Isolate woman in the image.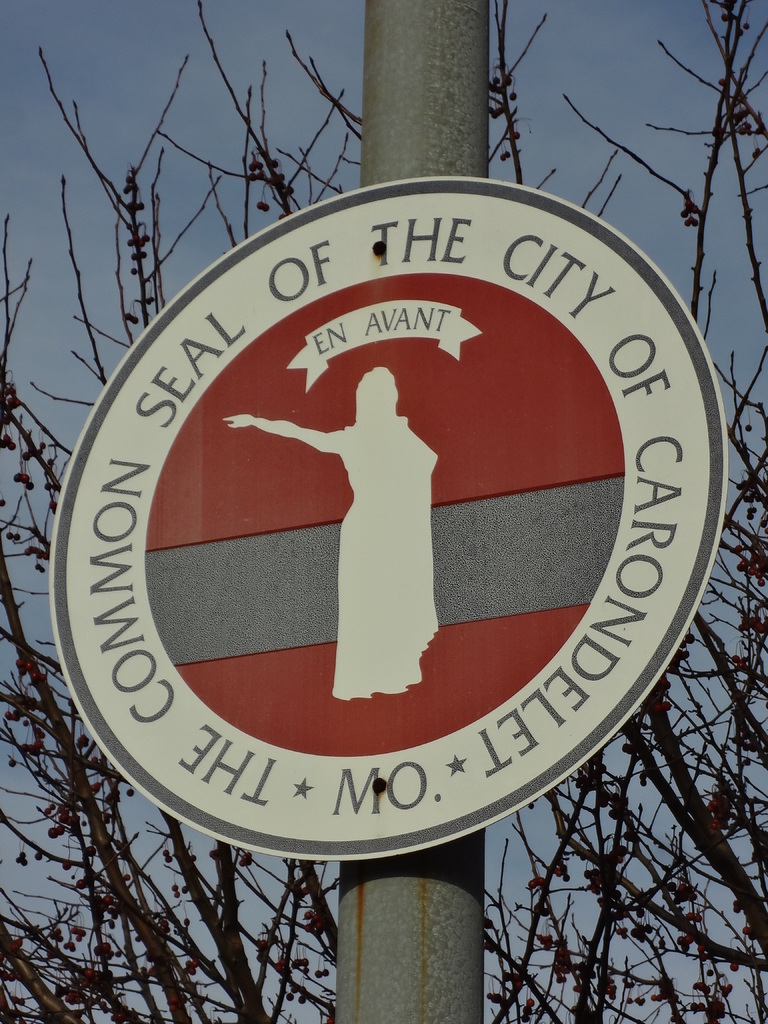
Isolated region: box(229, 366, 439, 700).
